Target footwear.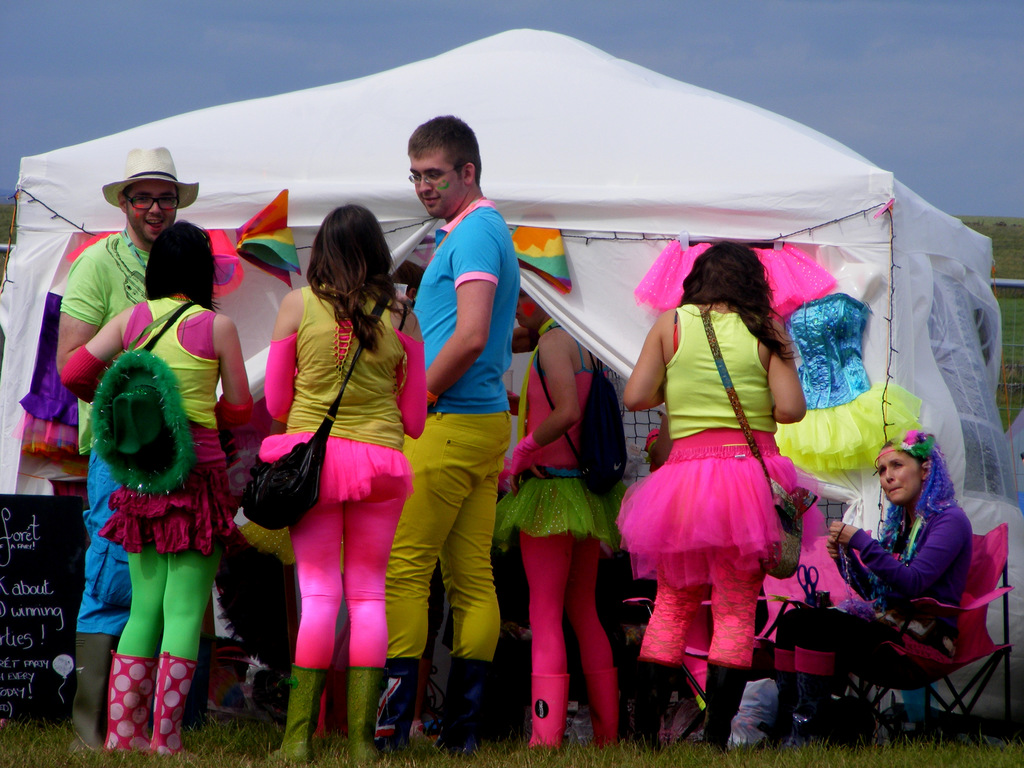
Target region: l=586, t=668, r=614, b=752.
